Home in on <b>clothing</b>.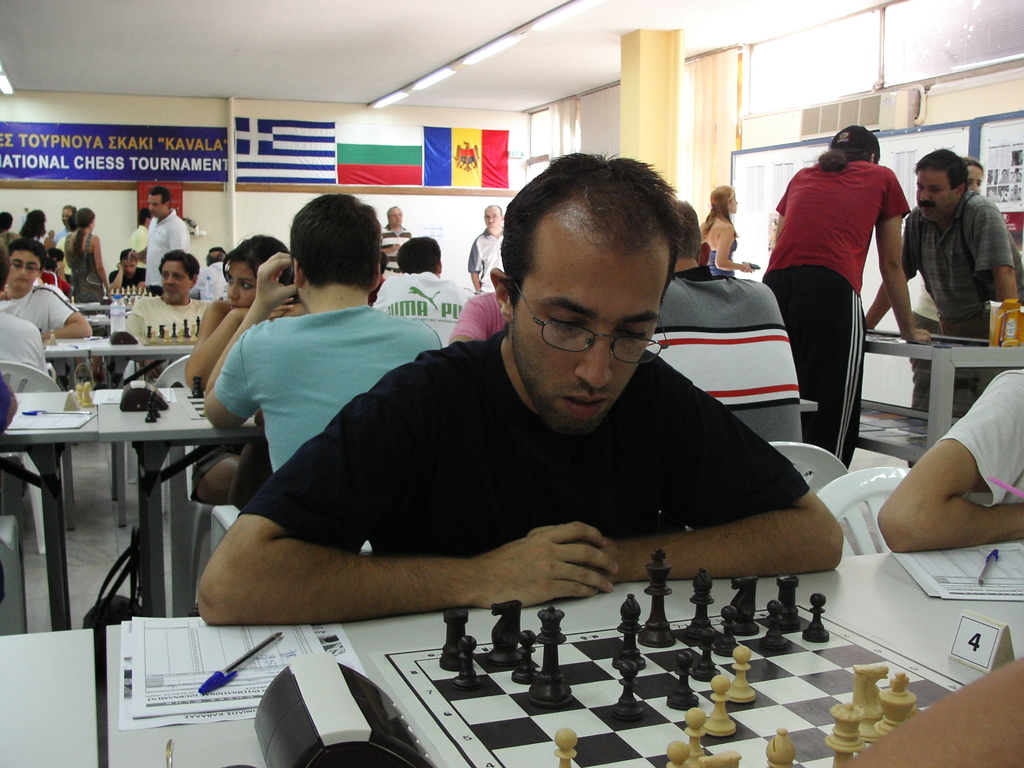
Homed in at Rect(0, 305, 49, 372).
